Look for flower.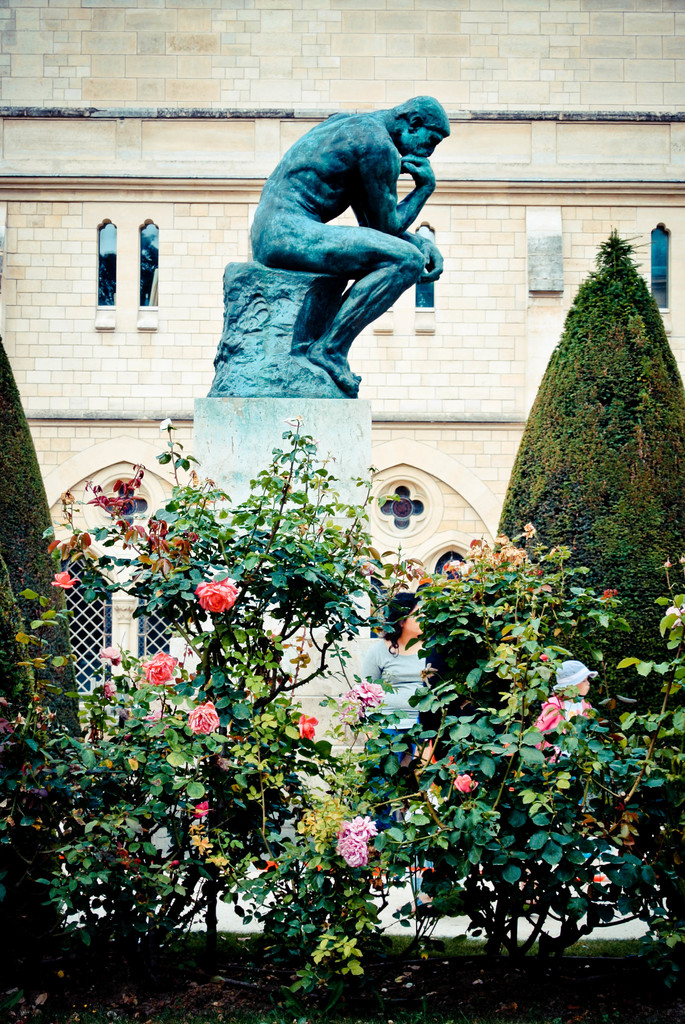
Found: {"left": 143, "top": 713, "right": 162, "bottom": 720}.
